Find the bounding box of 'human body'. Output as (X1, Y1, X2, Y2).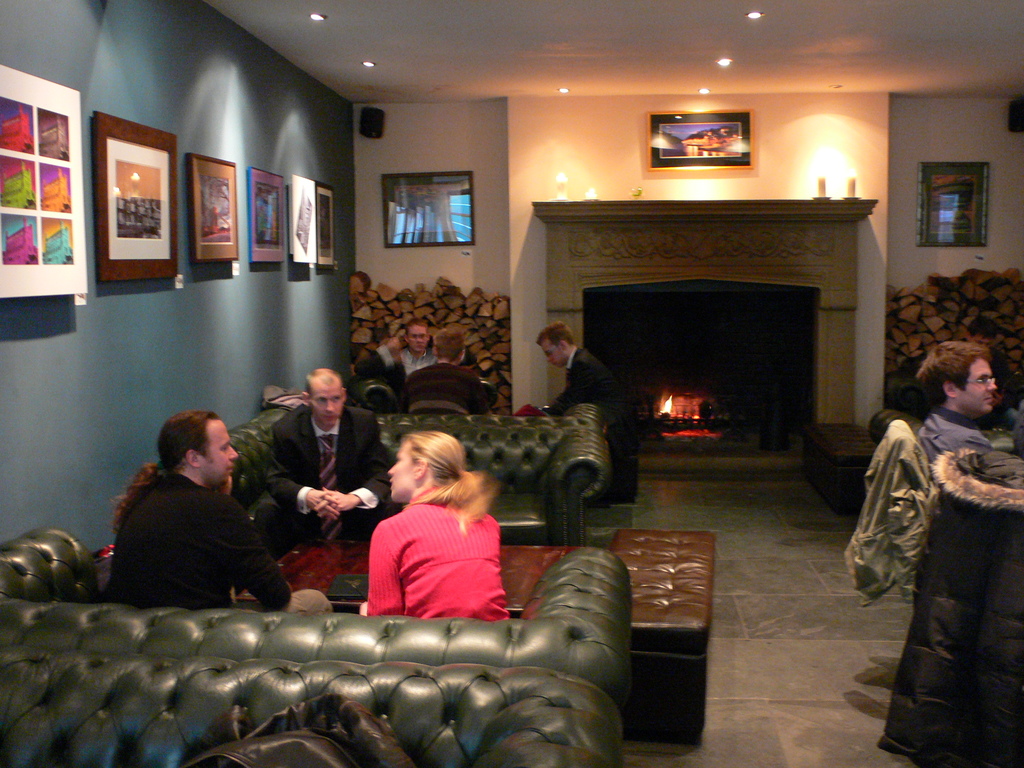
(256, 363, 408, 568).
